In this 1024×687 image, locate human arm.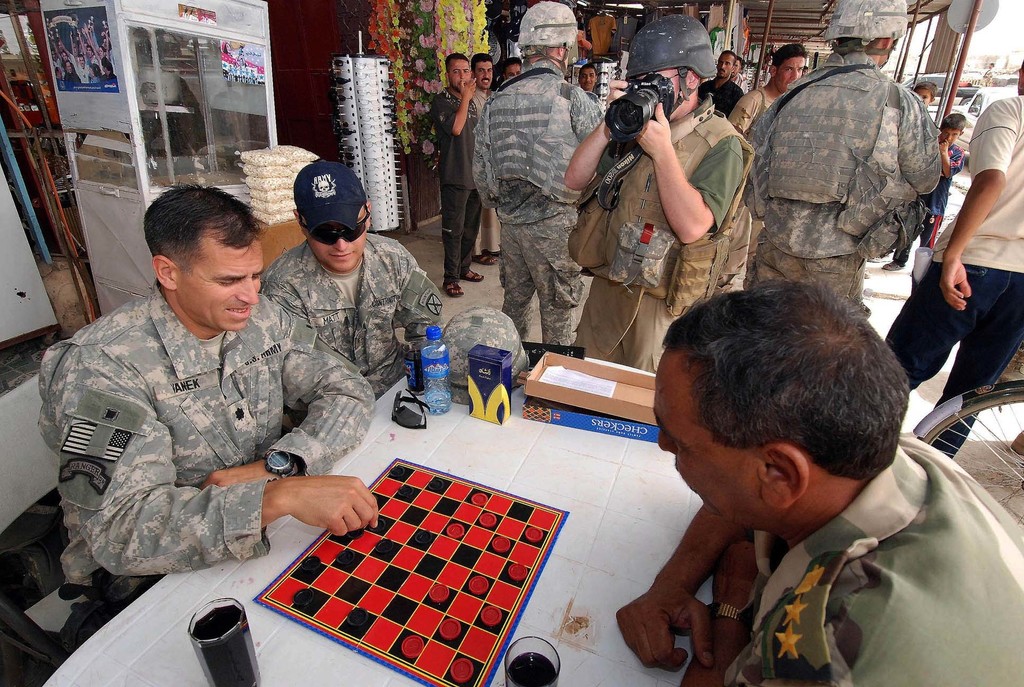
Bounding box: left=429, top=77, right=479, bottom=136.
